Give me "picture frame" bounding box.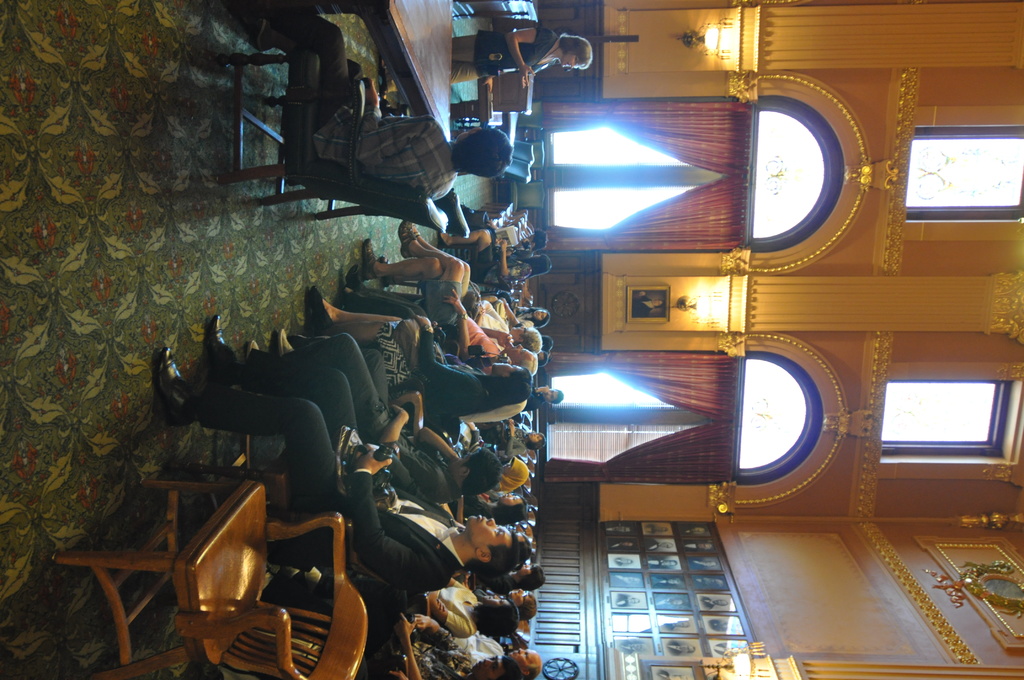
region(625, 286, 671, 327).
